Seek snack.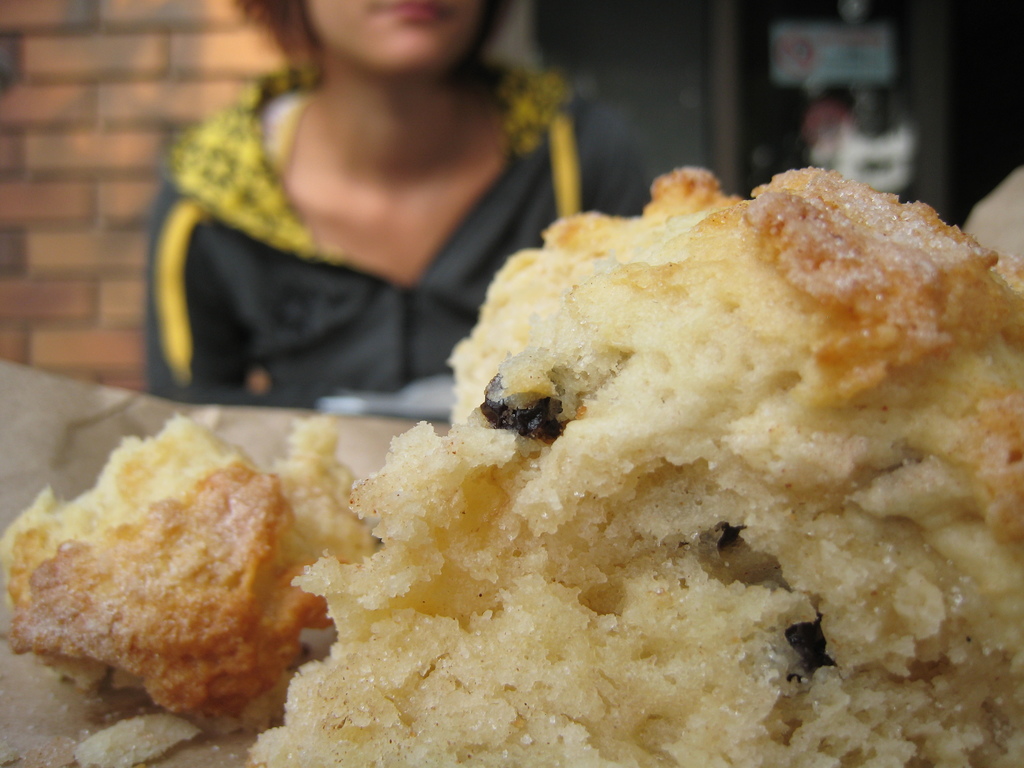
left=0, top=165, right=1023, bottom=767.
